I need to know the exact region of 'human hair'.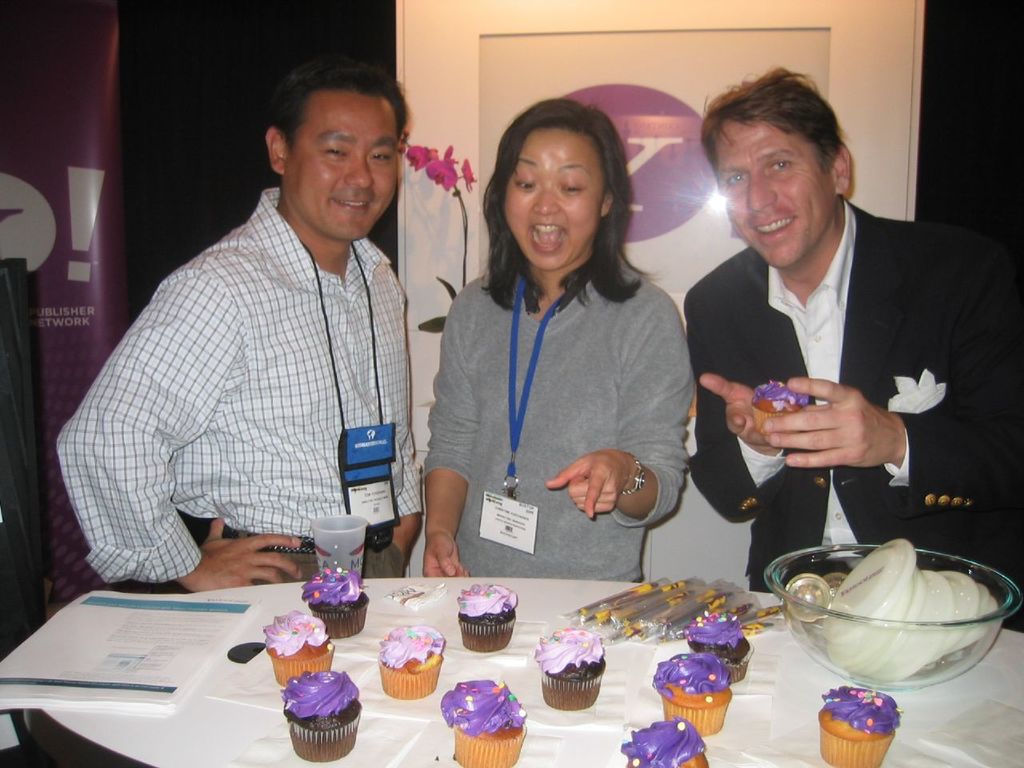
Region: bbox(698, 69, 843, 186).
